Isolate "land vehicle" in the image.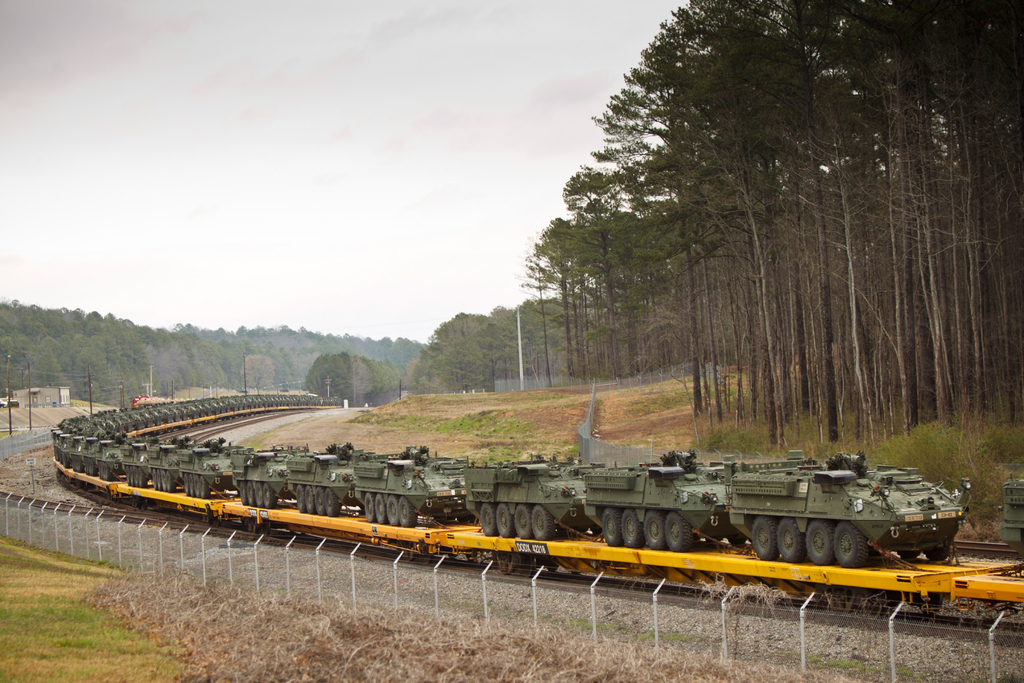
Isolated region: rect(125, 441, 150, 487).
